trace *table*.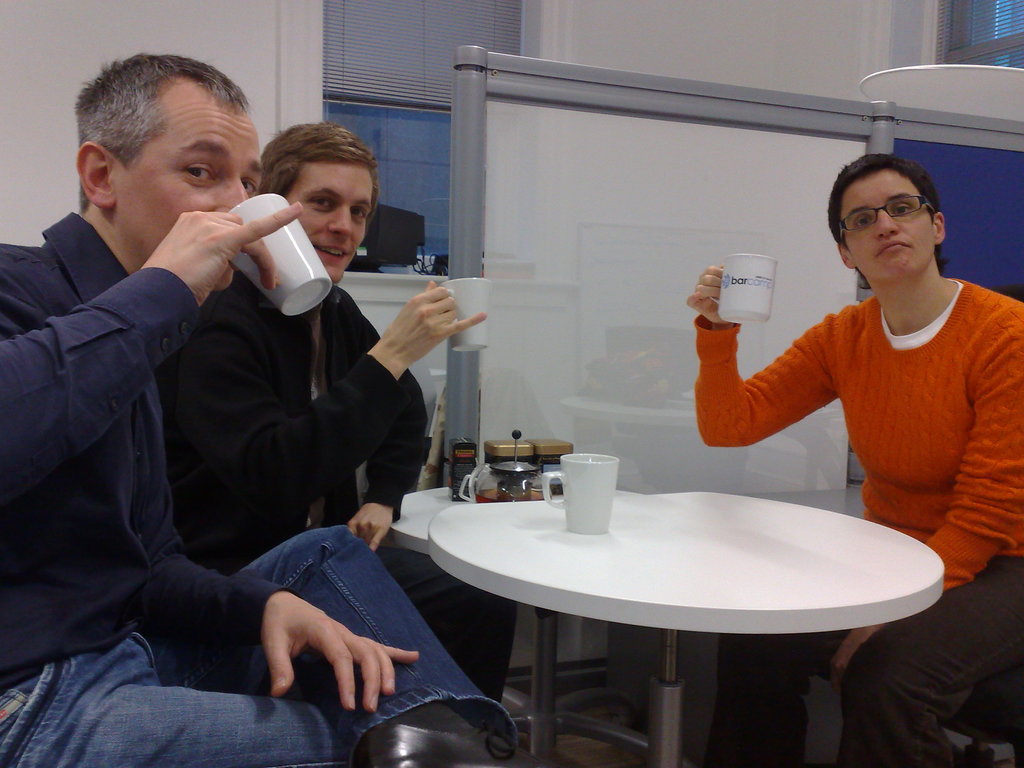
Traced to bbox=[422, 490, 943, 767].
